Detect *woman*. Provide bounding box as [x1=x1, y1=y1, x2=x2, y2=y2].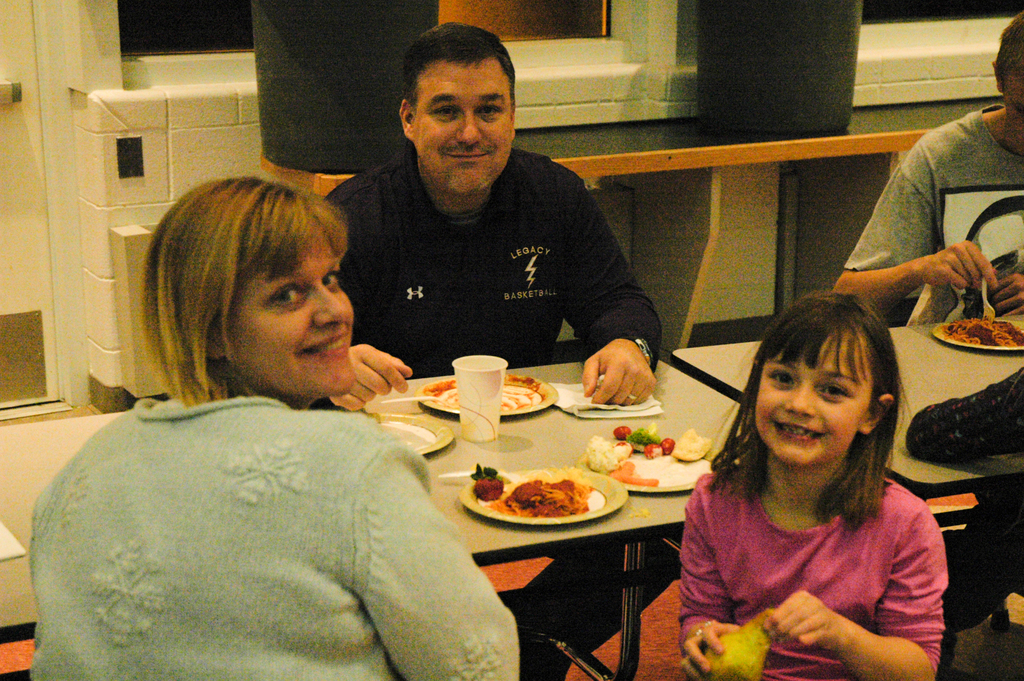
[x1=24, y1=164, x2=535, y2=680].
